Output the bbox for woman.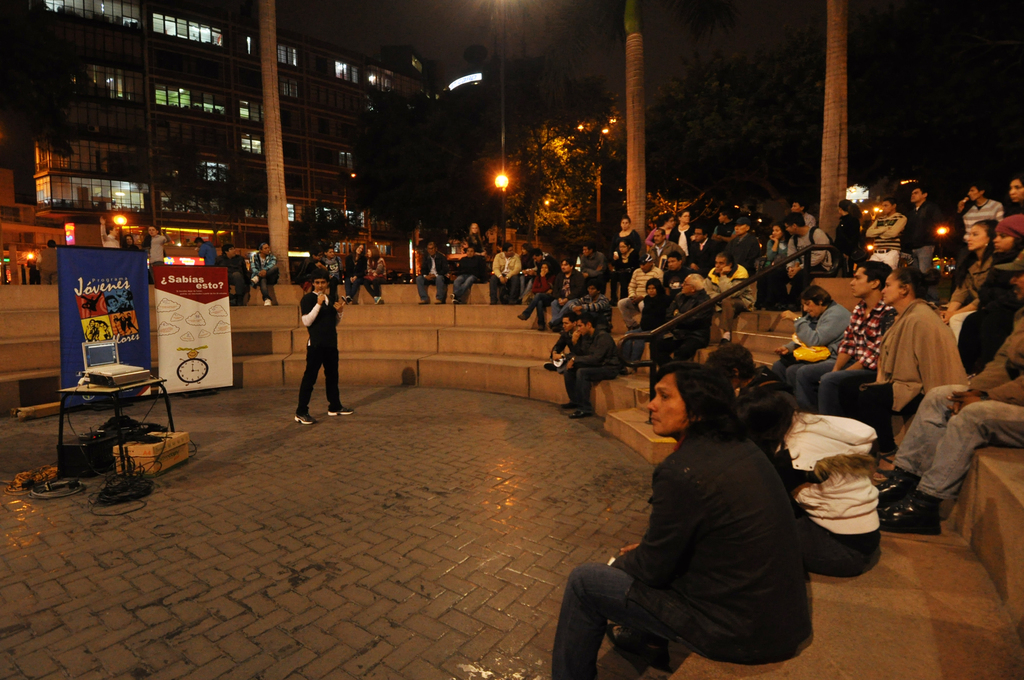
region(1003, 173, 1023, 216).
